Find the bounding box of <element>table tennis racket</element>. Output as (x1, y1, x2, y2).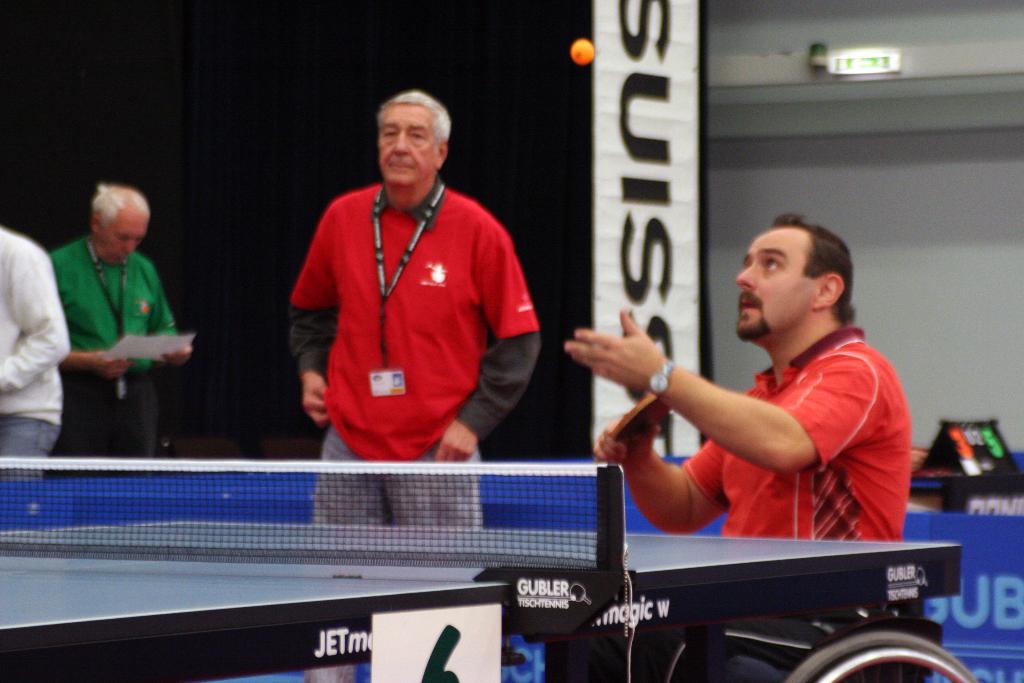
(608, 384, 674, 444).
